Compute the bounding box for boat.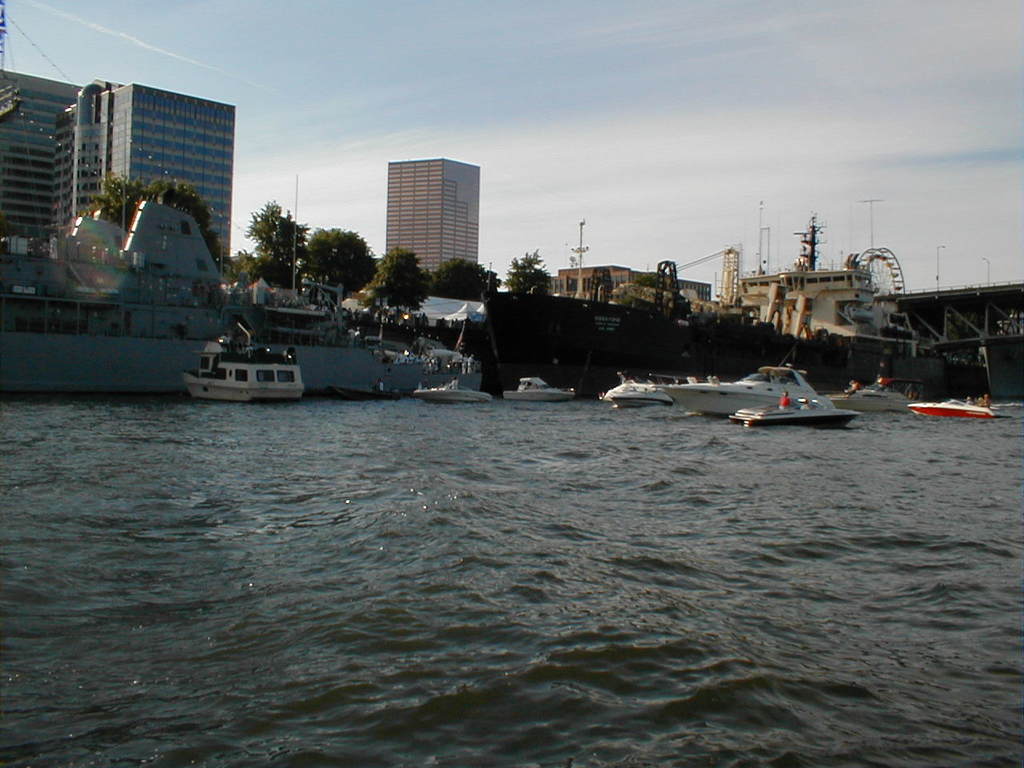
rect(506, 374, 574, 405).
